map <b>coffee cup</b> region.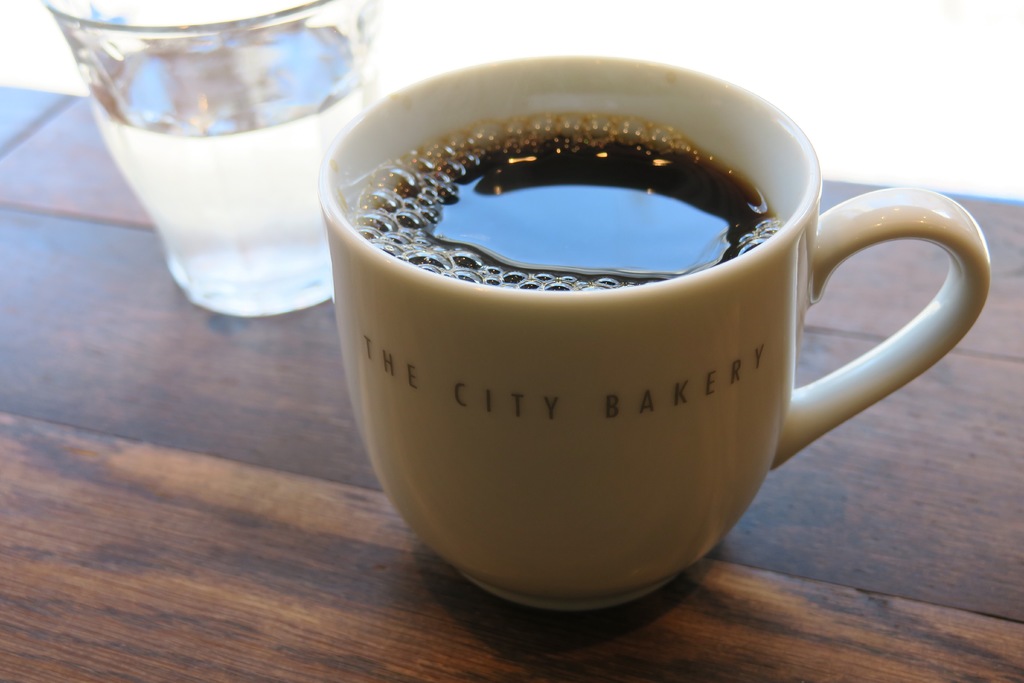
Mapped to bbox=(313, 47, 990, 618).
